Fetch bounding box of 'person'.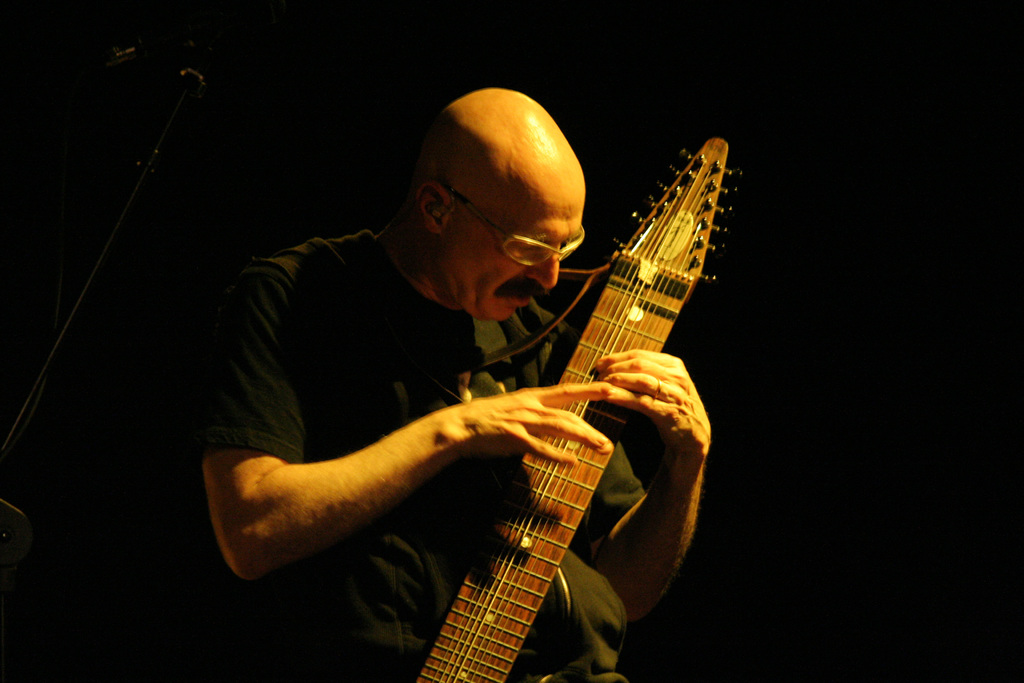
Bbox: bbox=[228, 41, 730, 668].
